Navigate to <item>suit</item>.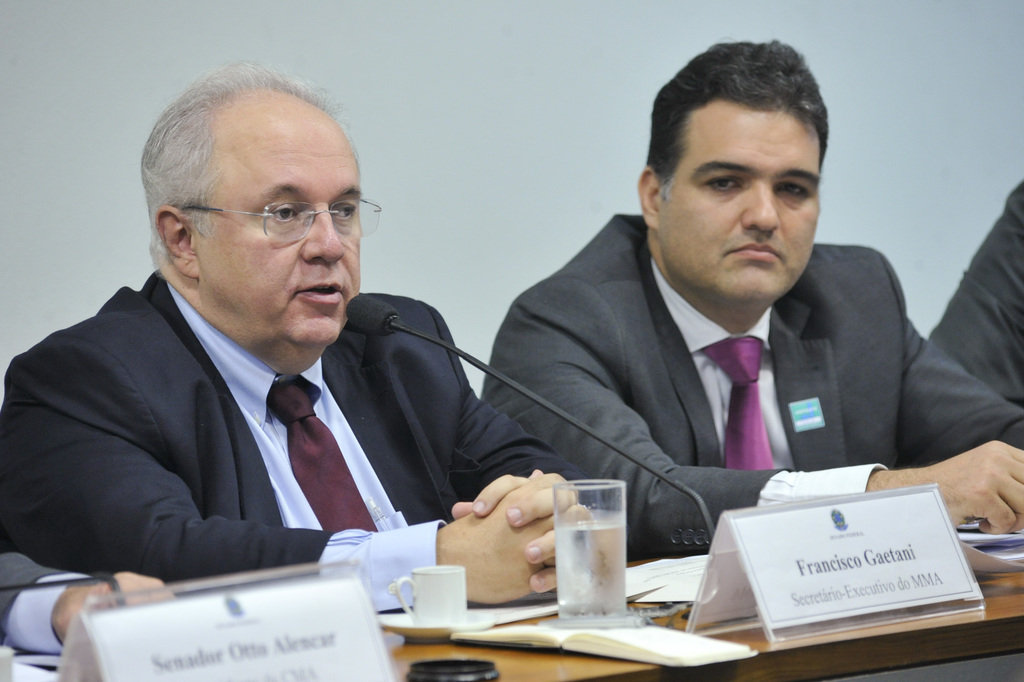
Navigation target: pyautogui.locateOnScreen(0, 542, 110, 655).
